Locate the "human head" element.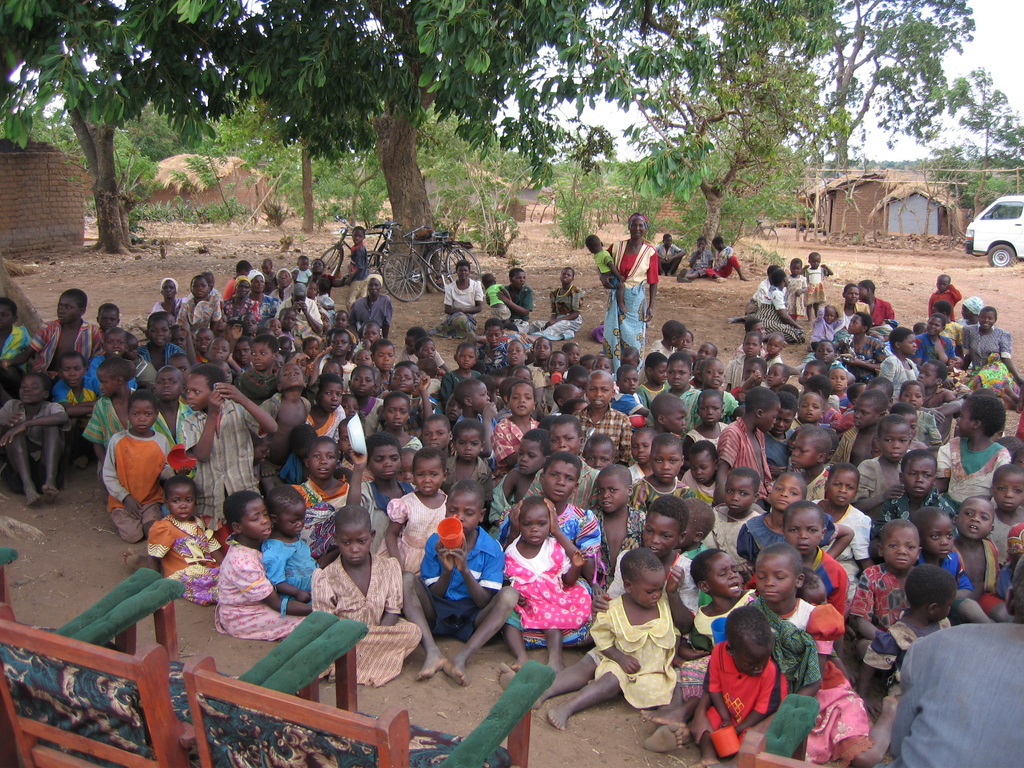
Element bbox: <region>262, 259, 273, 273</region>.
